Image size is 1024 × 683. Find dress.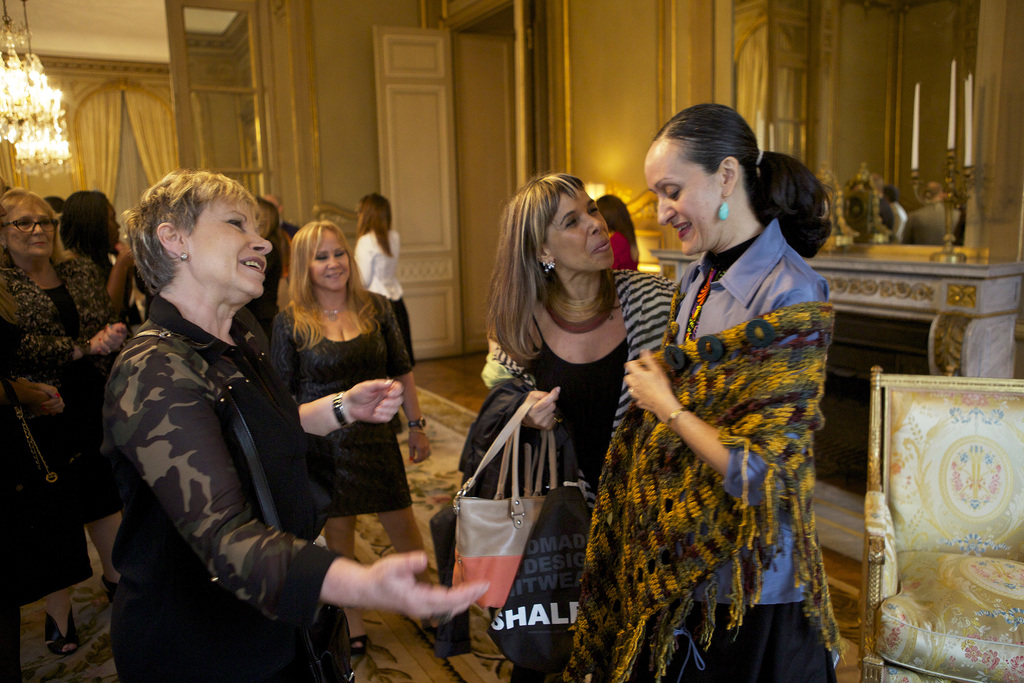
select_region(92, 285, 356, 682).
